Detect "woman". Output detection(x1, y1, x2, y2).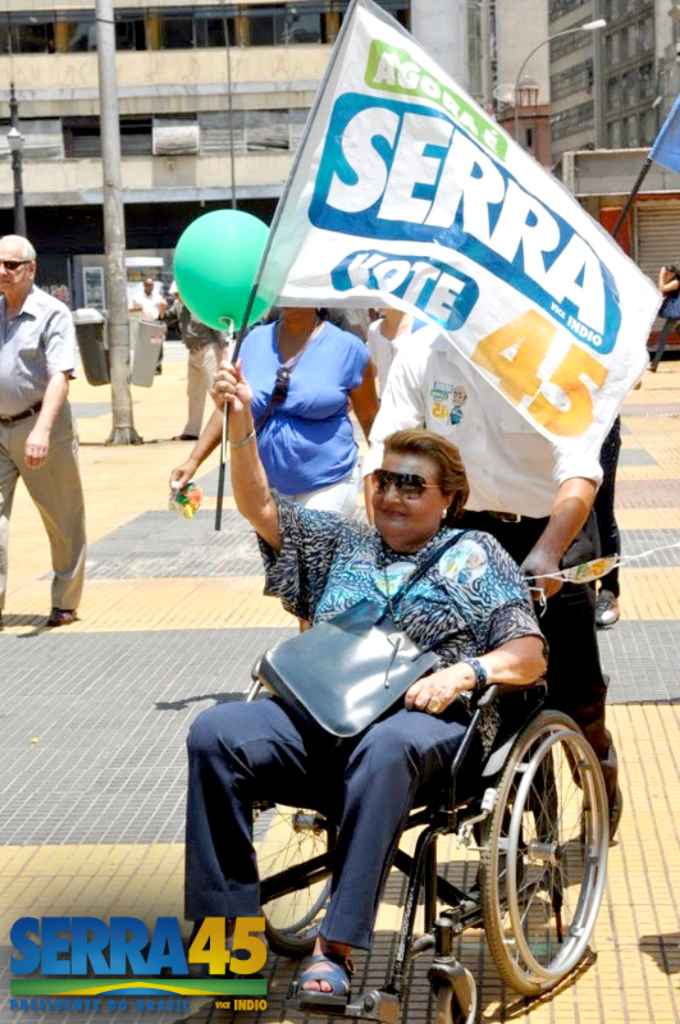
detection(653, 268, 679, 375).
